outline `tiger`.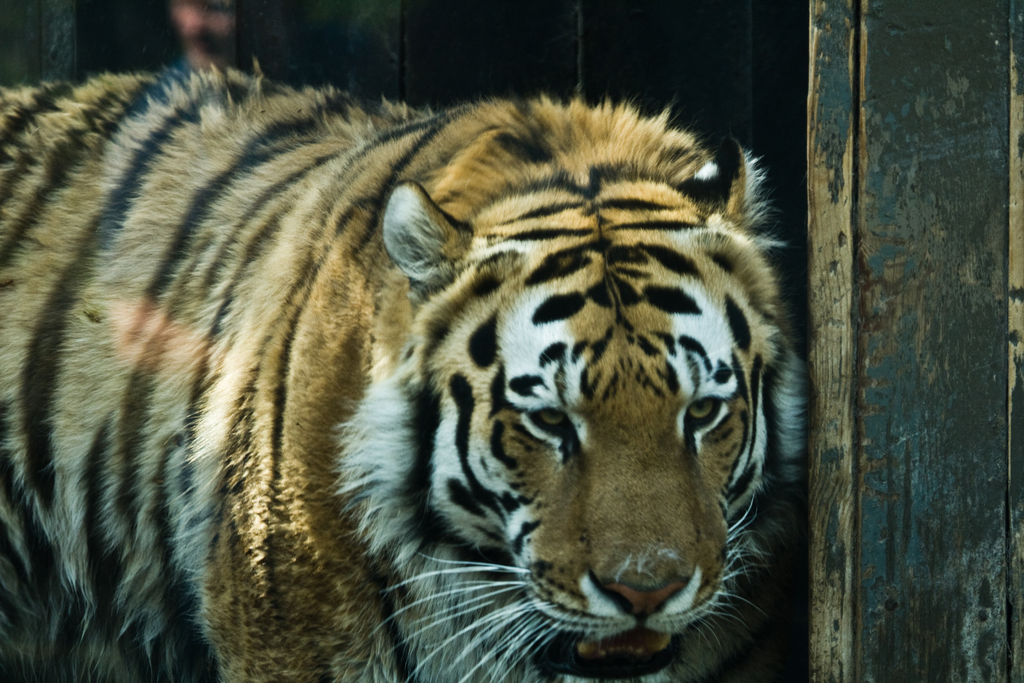
Outline: [0, 72, 801, 682].
